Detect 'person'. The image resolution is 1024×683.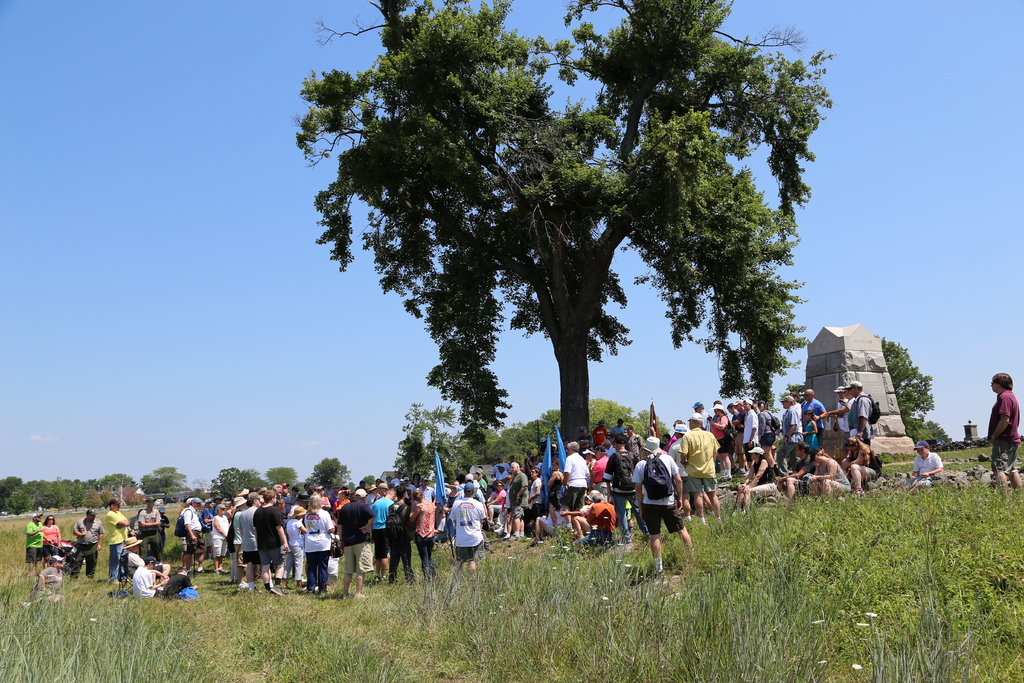
{"x1": 851, "y1": 445, "x2": 883, "y2": 482}.
